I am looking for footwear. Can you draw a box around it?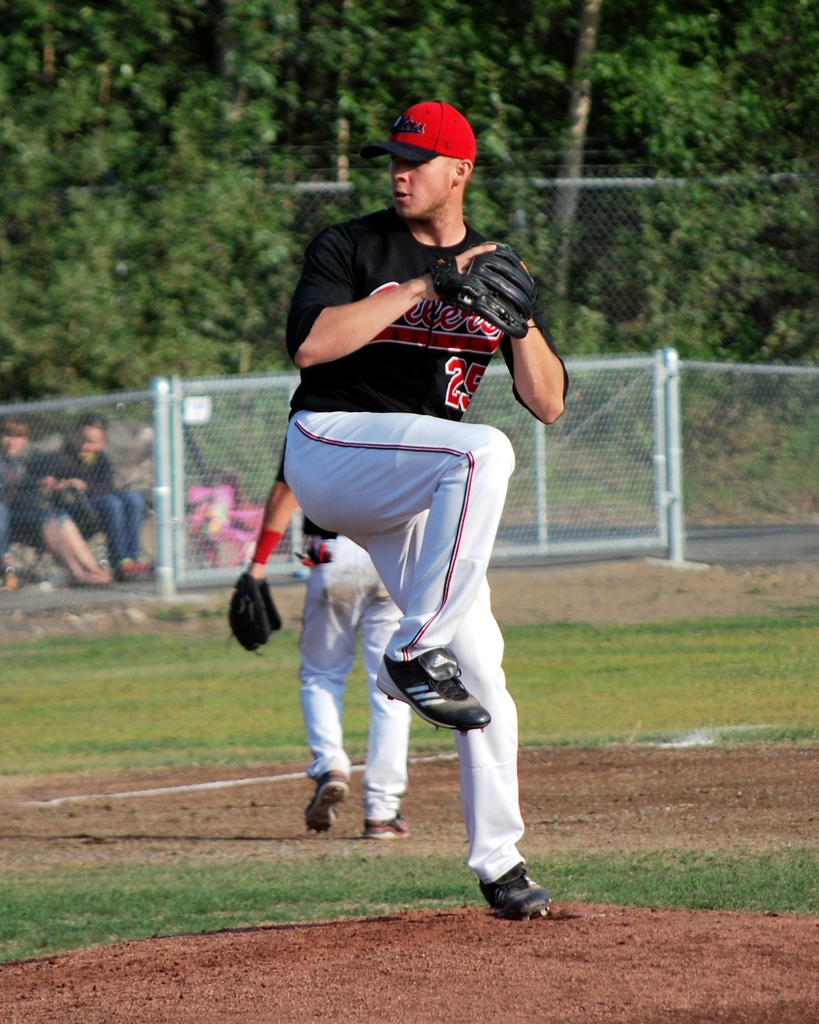
Sure, the bounding box is BBox(363, 814, 409, 838).
